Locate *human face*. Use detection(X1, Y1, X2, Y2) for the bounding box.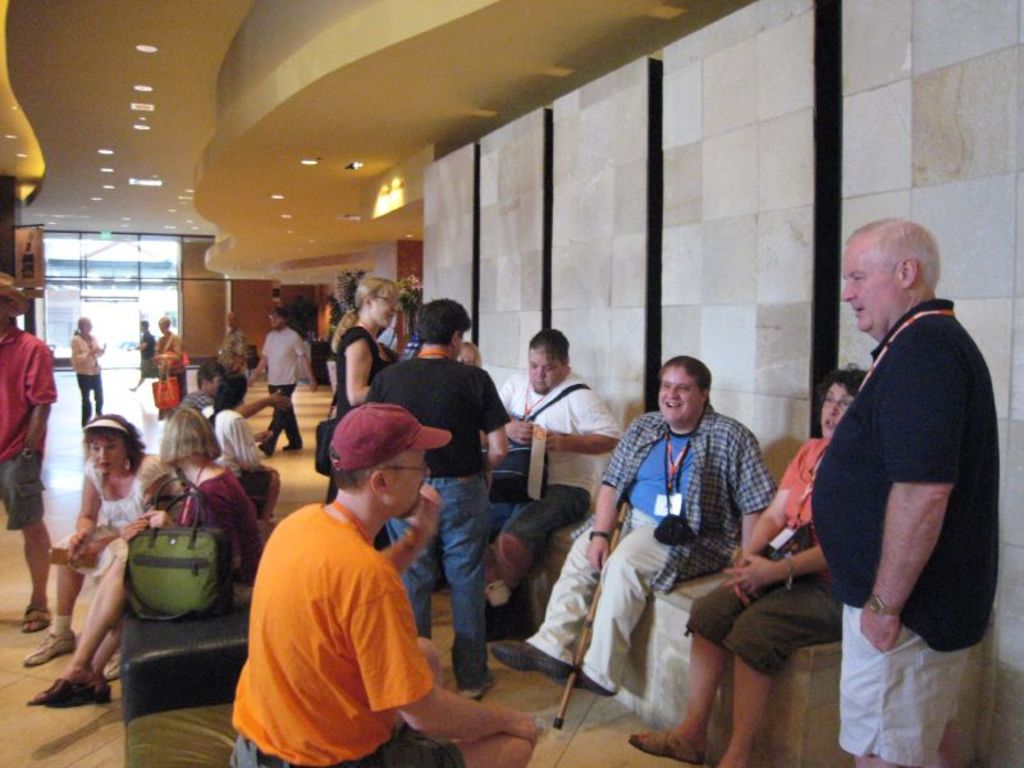
detection(388, 452, 433, 518).
